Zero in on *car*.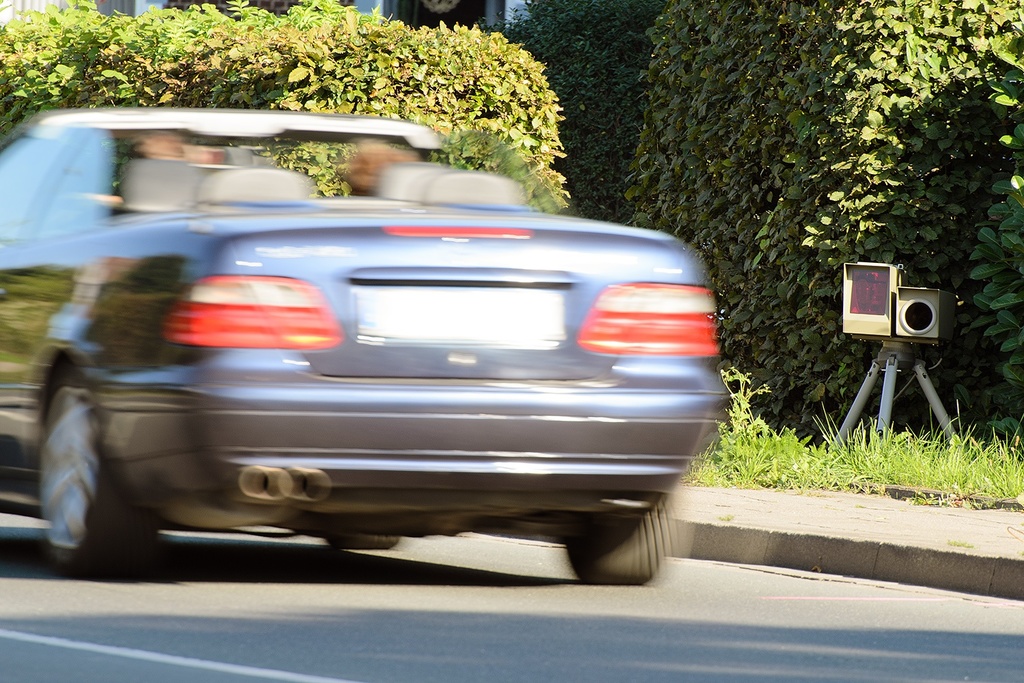
Zeroed in: BBox(0, 110, 731, 585).
